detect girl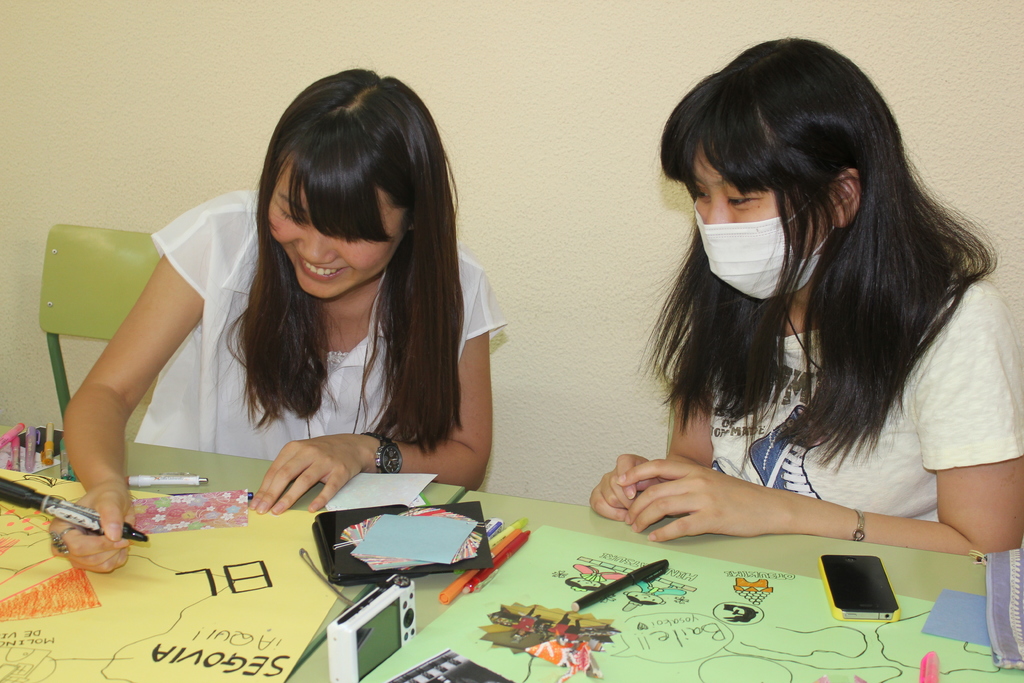
l=580, t=30, r=1020, b=541
